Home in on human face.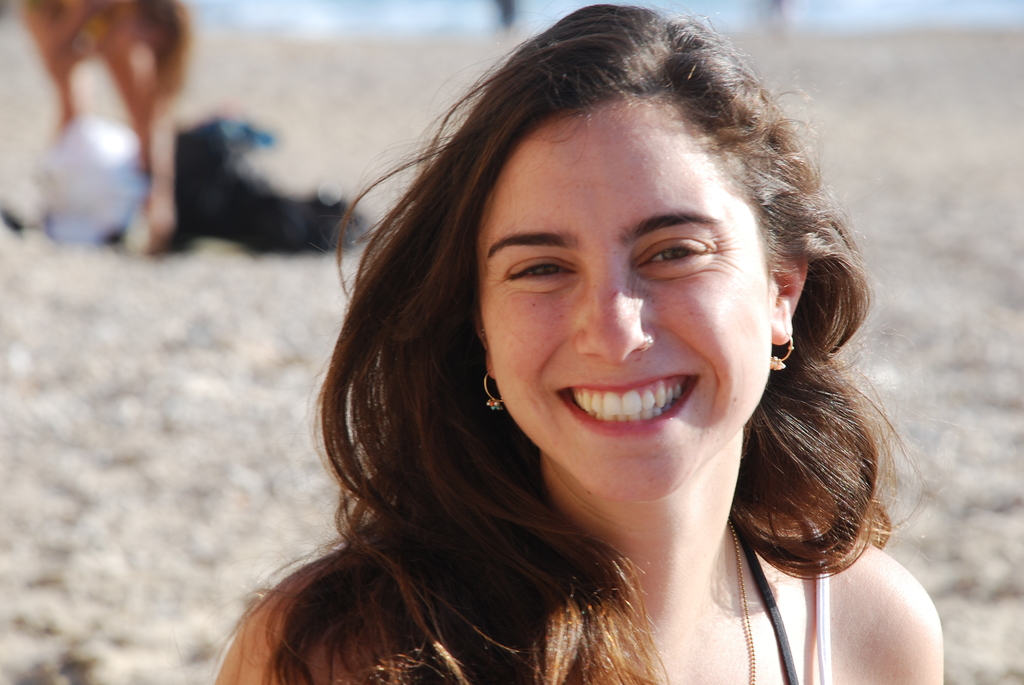
Homed in at (left=475, top=106, right=767, bottom=506).
